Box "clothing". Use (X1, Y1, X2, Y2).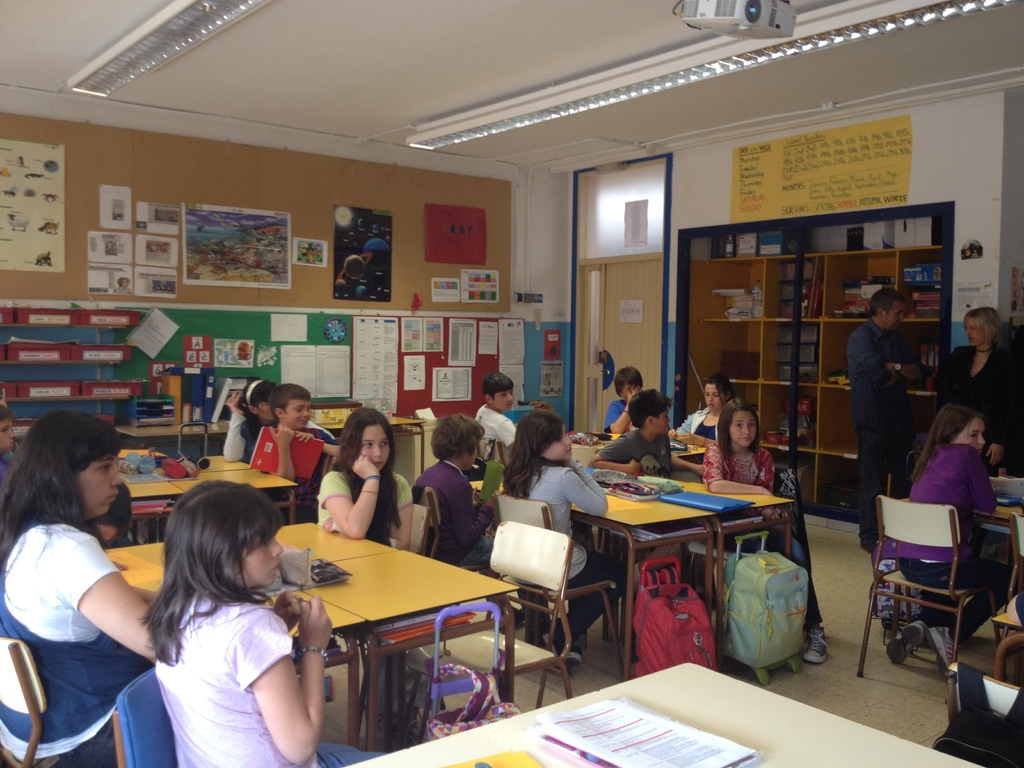
(698, 441, 824, 628).
